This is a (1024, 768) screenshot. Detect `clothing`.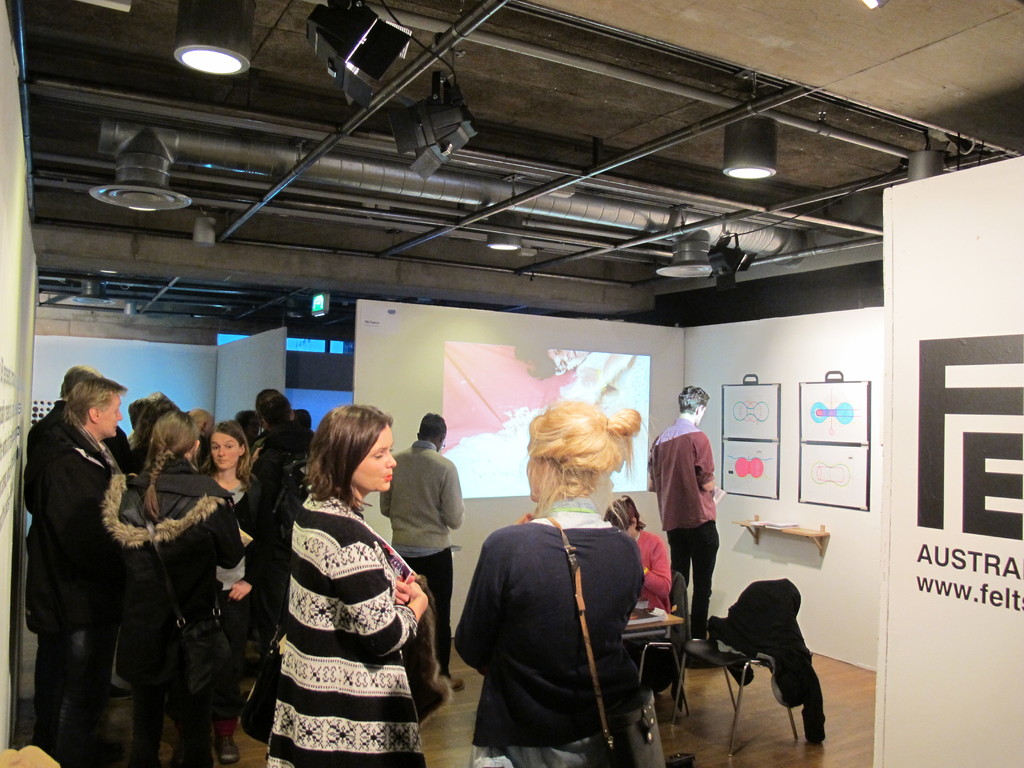
pyautogui.locateOnScreen(451, 493, 646, 767).
